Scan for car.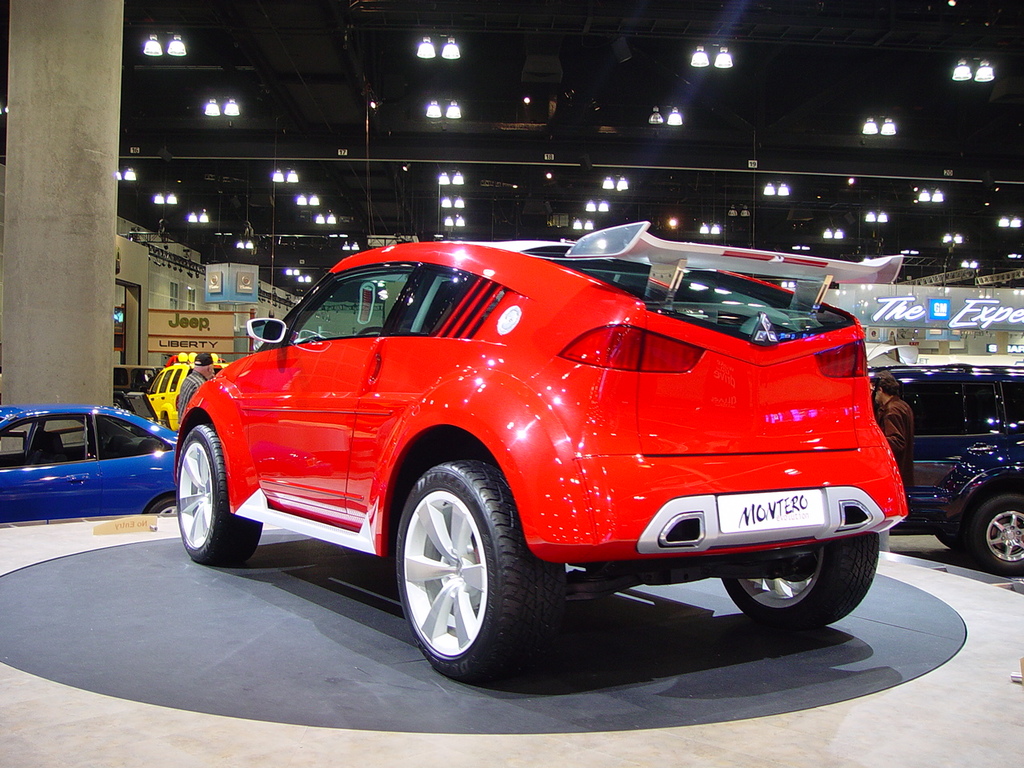
Scan result: pyautogui.locateOnScreen(166, 218, 916, 686).
